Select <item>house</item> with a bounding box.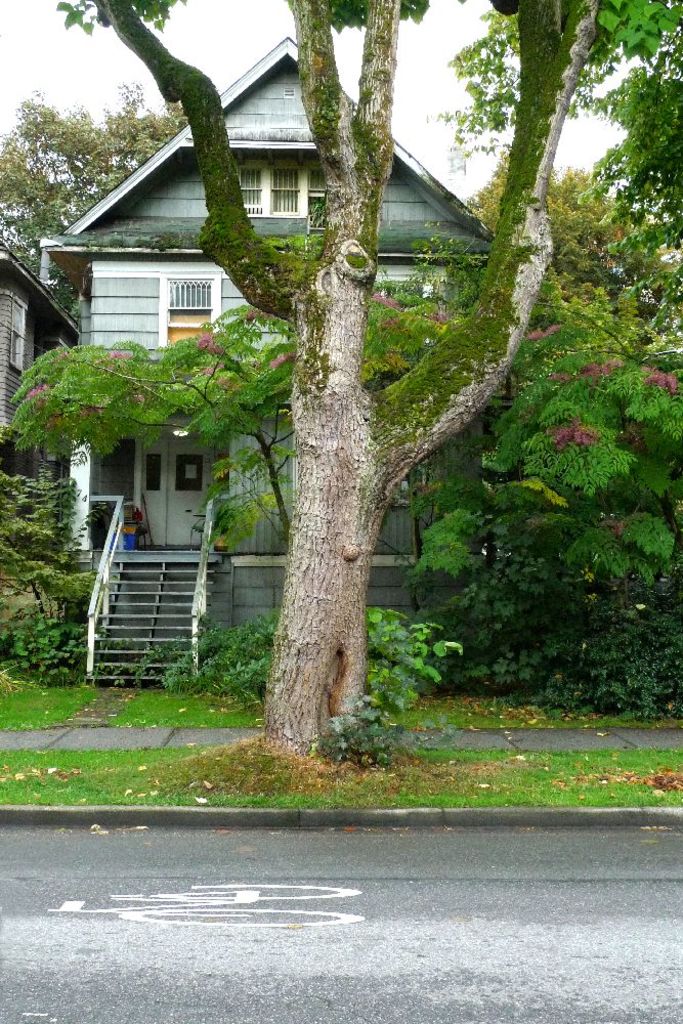
30/20/516/693.
